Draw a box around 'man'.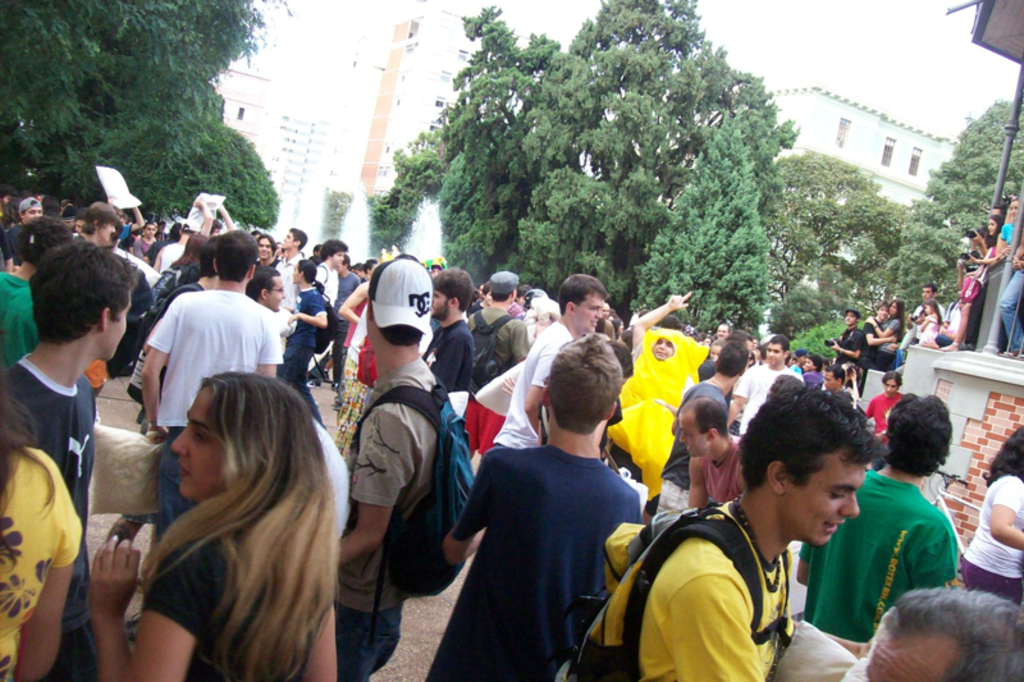
rect(865, 591, 1023, 681).
